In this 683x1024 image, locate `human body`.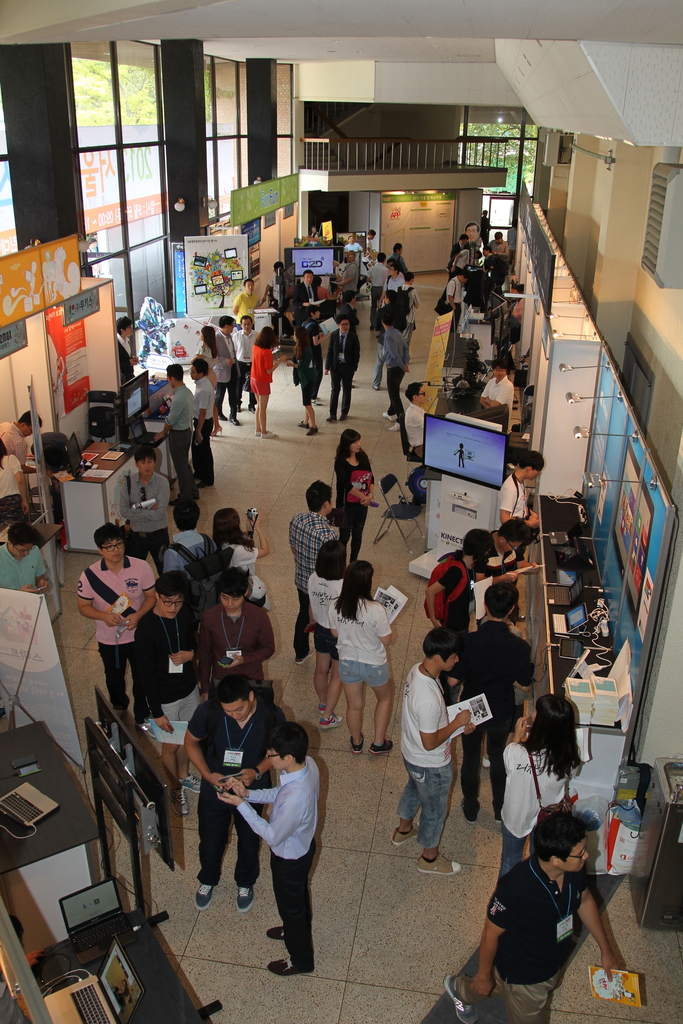
Bounding box: select_region(229, 312, 255, 414).
